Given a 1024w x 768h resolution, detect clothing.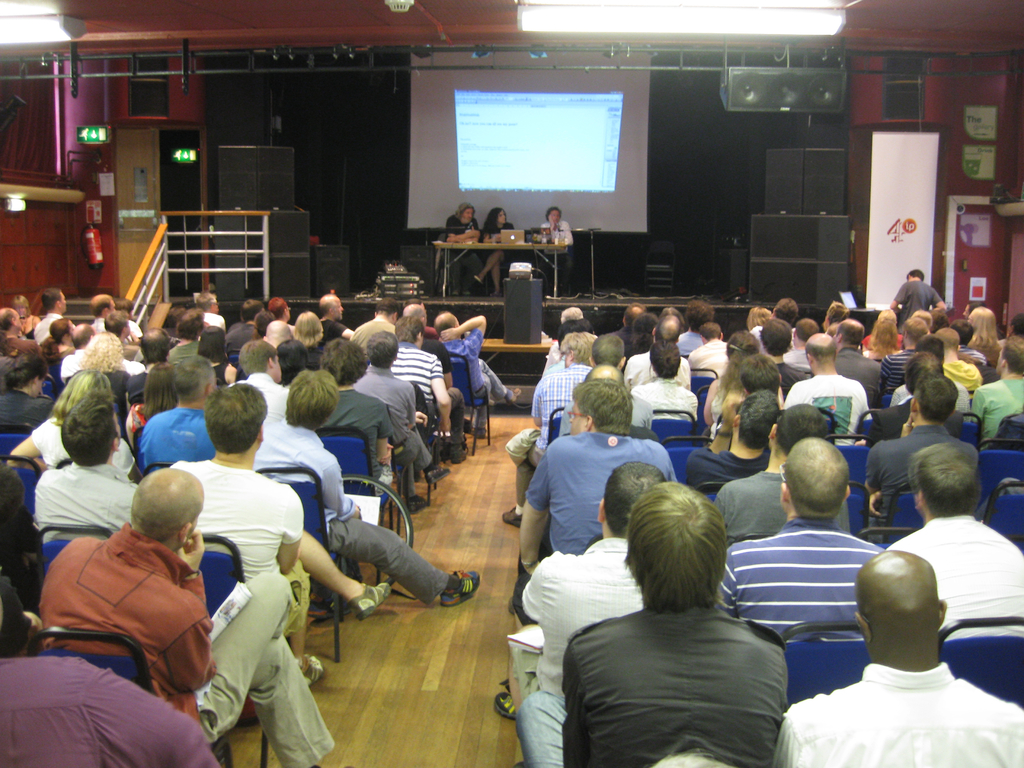
168 341 200 371.
